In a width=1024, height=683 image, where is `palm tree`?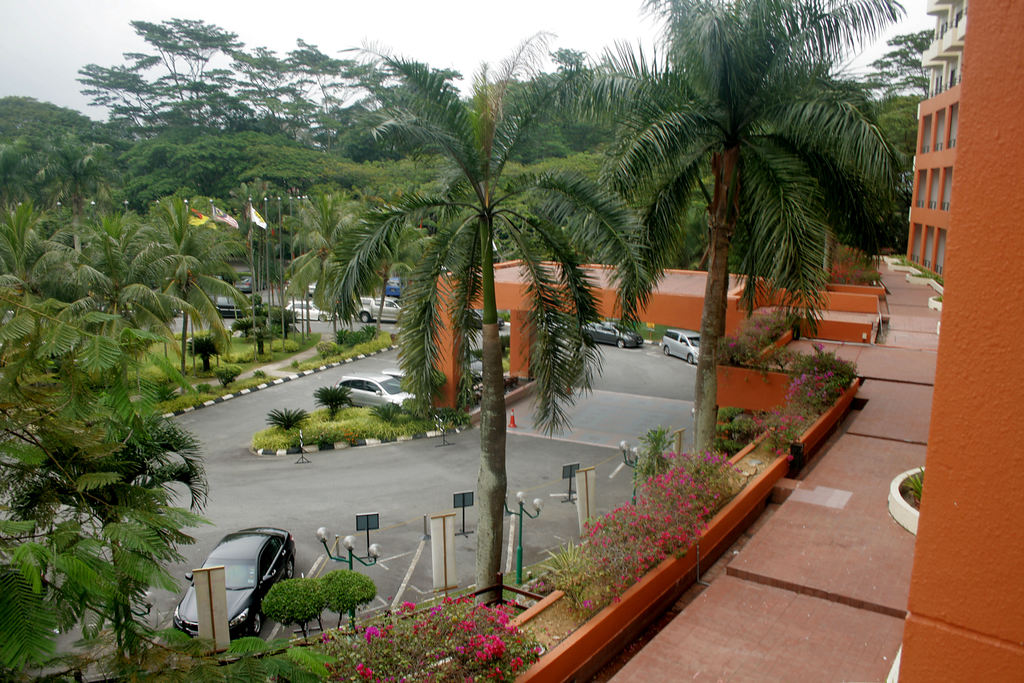
276/186/397/352.
